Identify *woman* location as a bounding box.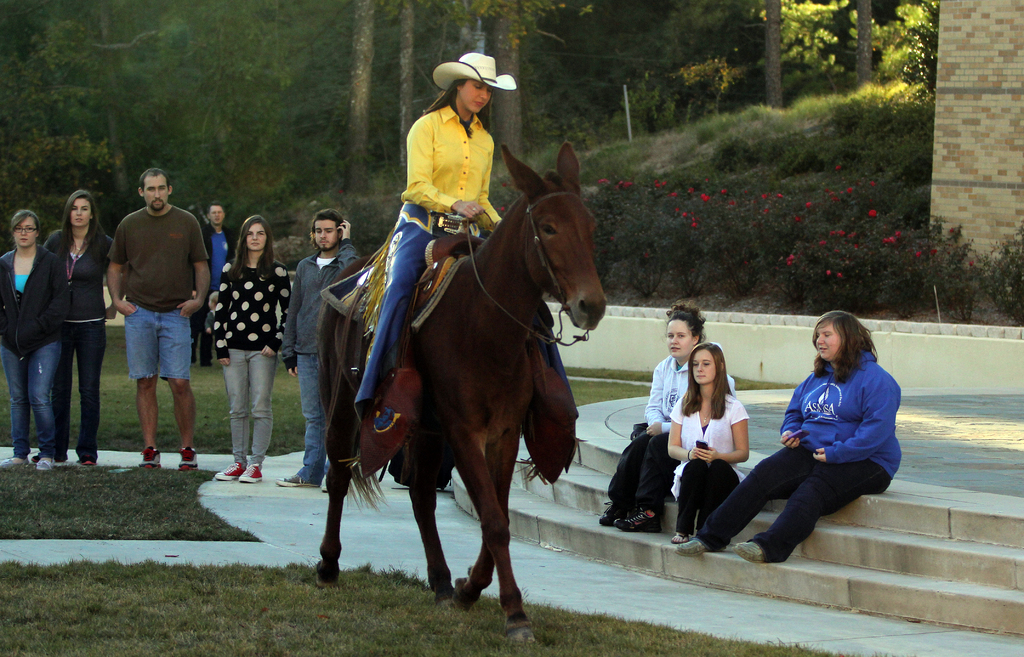
pyautogui.locateOnScreen(601, 301, 732, 528).
